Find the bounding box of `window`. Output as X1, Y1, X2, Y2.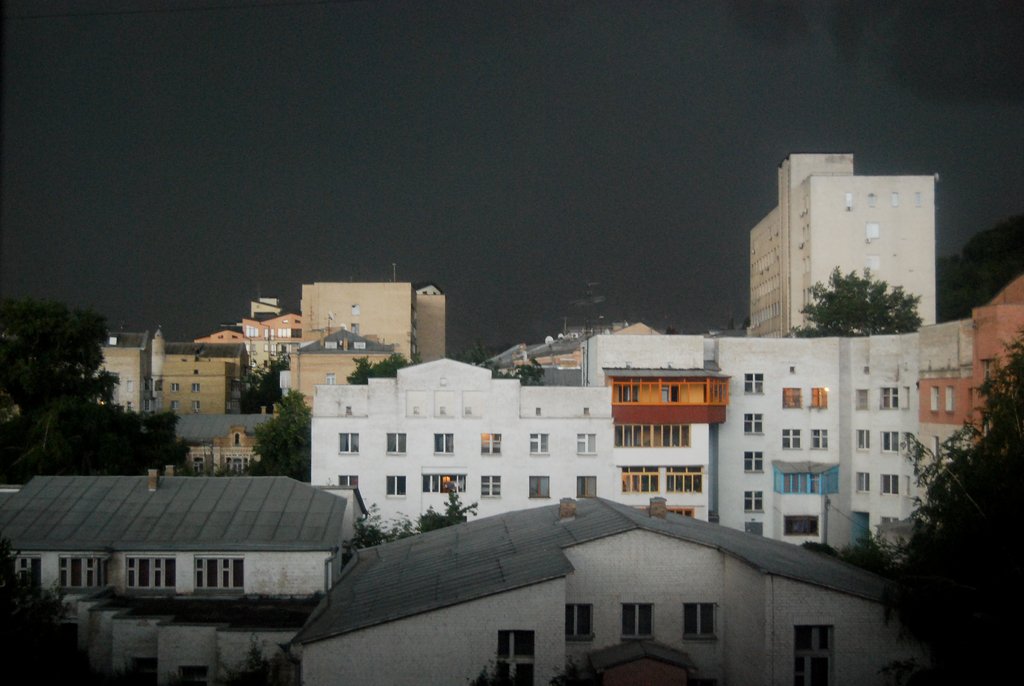
383, 430, 405, 455.
